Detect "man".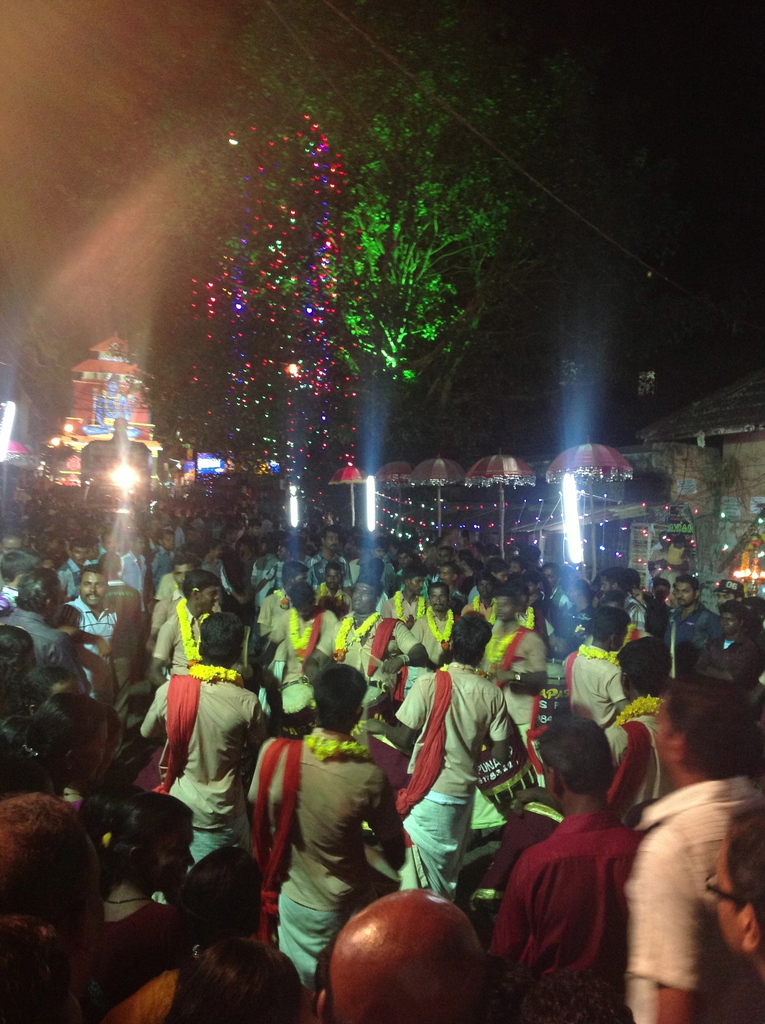
Detected at bbox=(487, 716, 648, 1023).
